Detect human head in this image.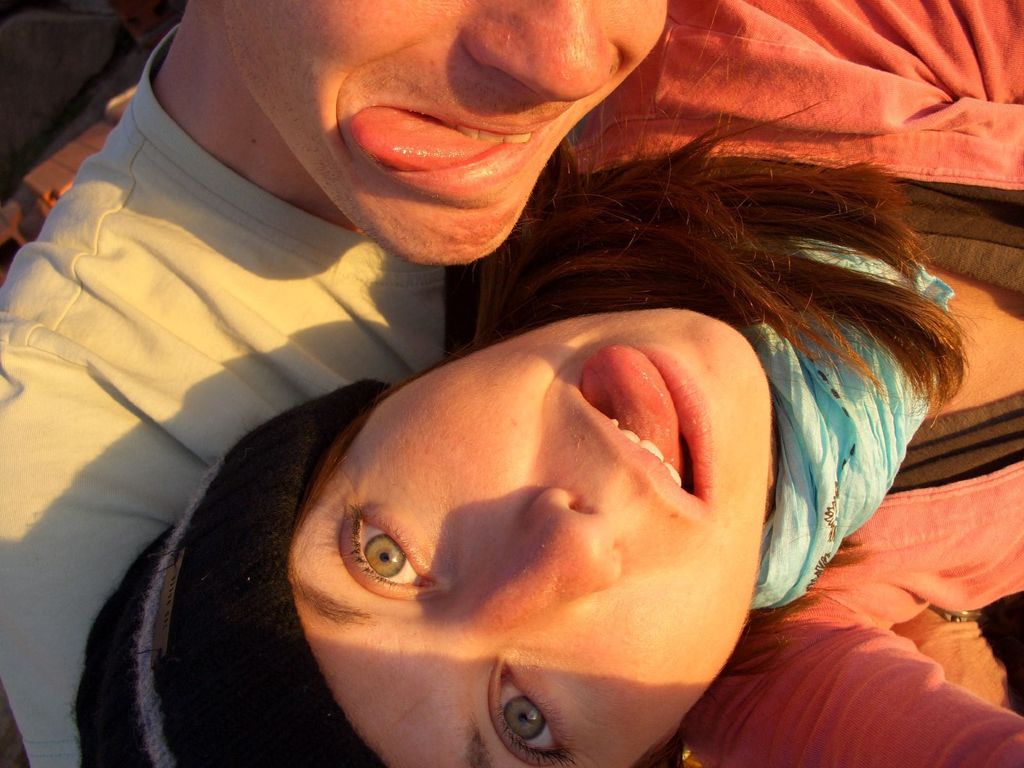
Detection: x1=125 y1=218 x2=825 y2=767.
